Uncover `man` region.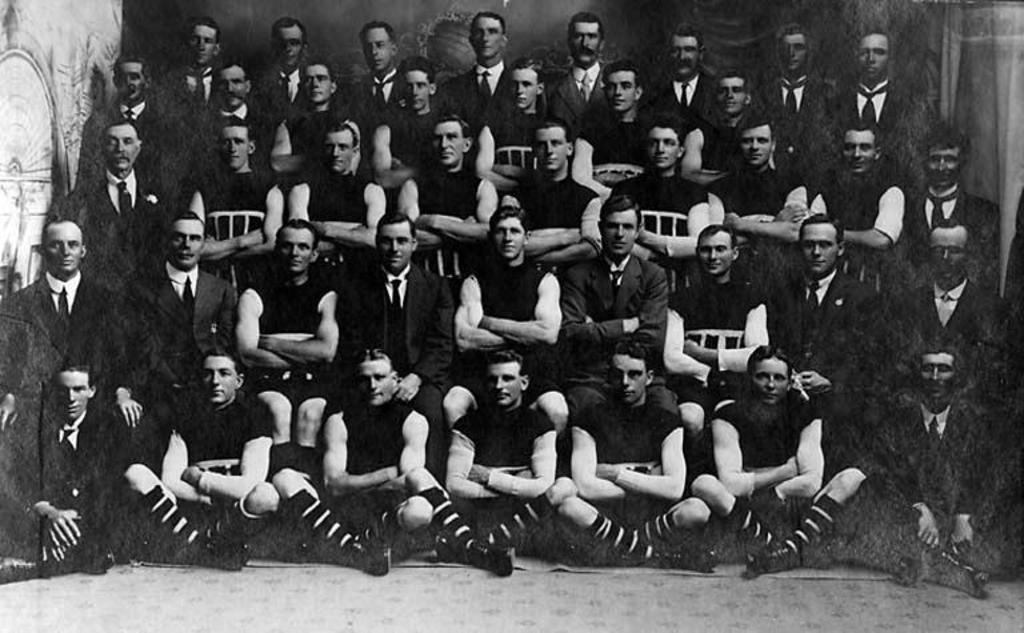
Uncovered: rect(709, 116, 811, 292).
